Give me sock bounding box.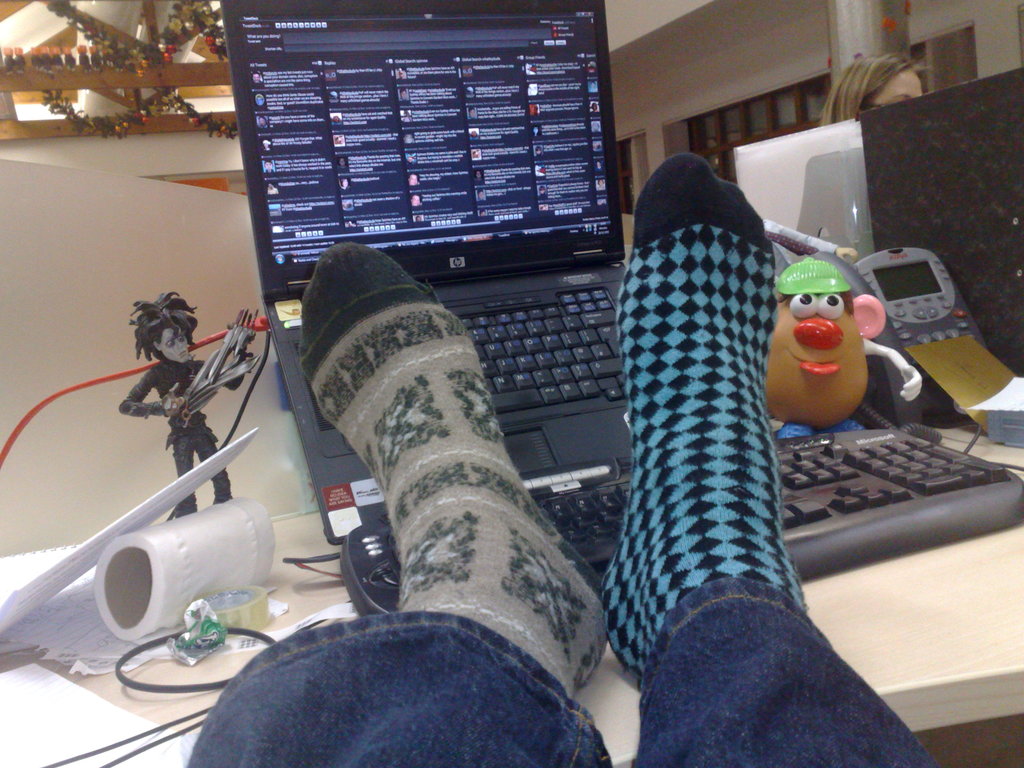
298 240 607 698.
